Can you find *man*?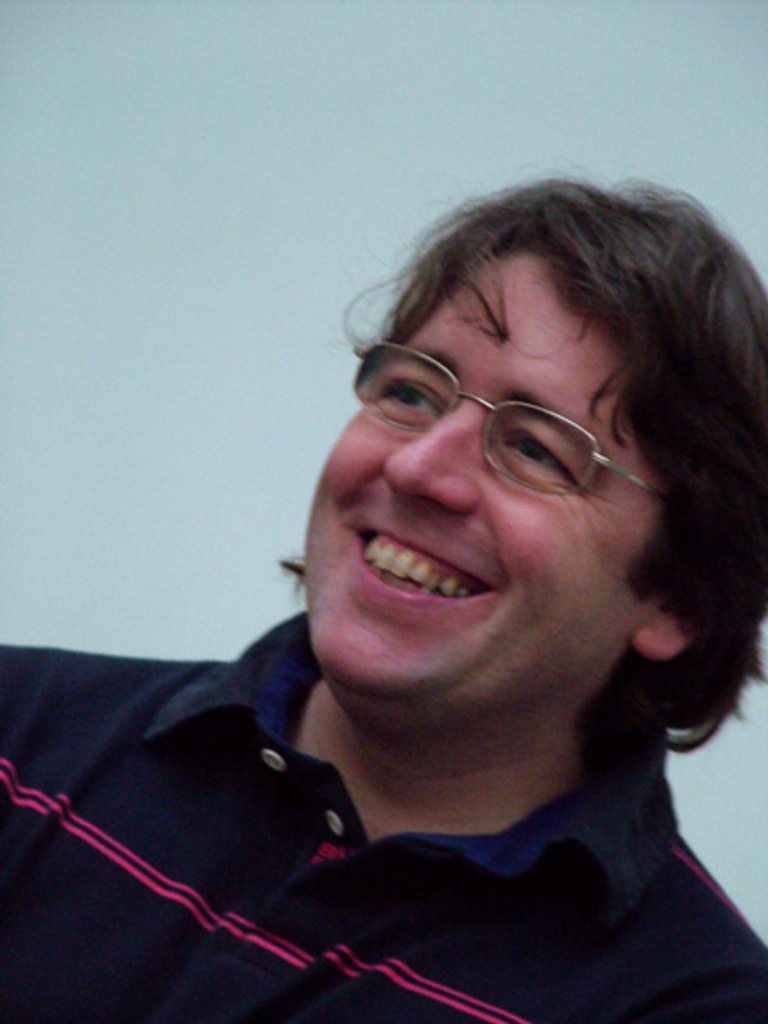
Yes, bounding box: locate(23, 152, 767, 1003).
